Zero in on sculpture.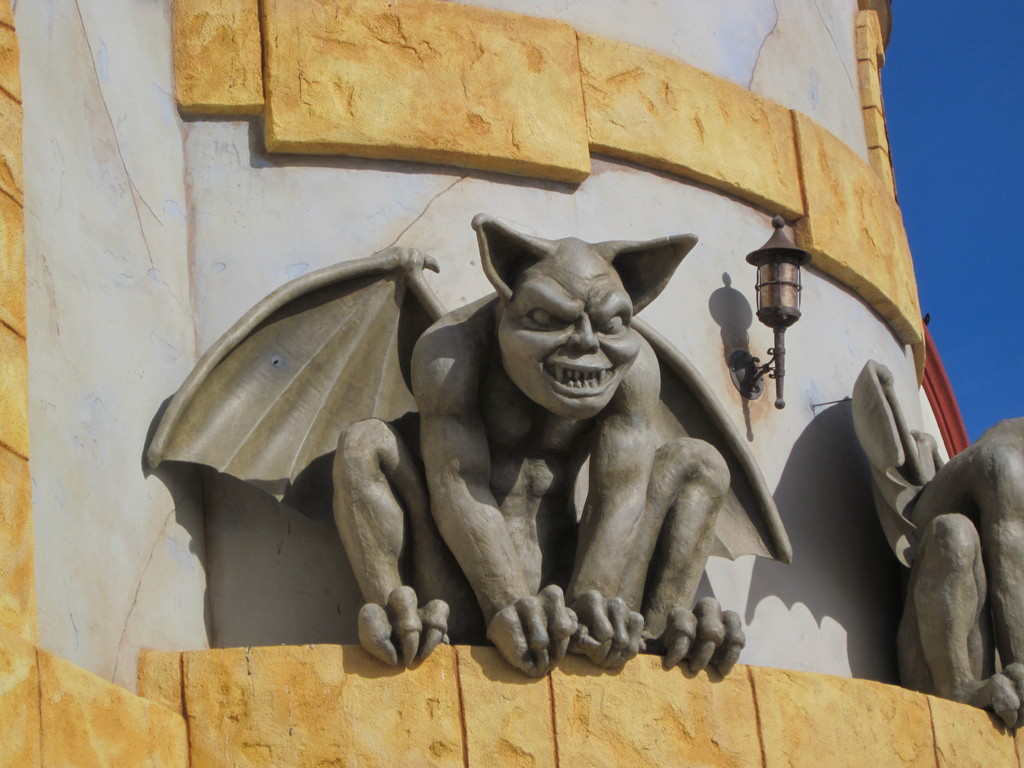
Zeroed in: x1=139 y1=209 x2=797 y2=672.
